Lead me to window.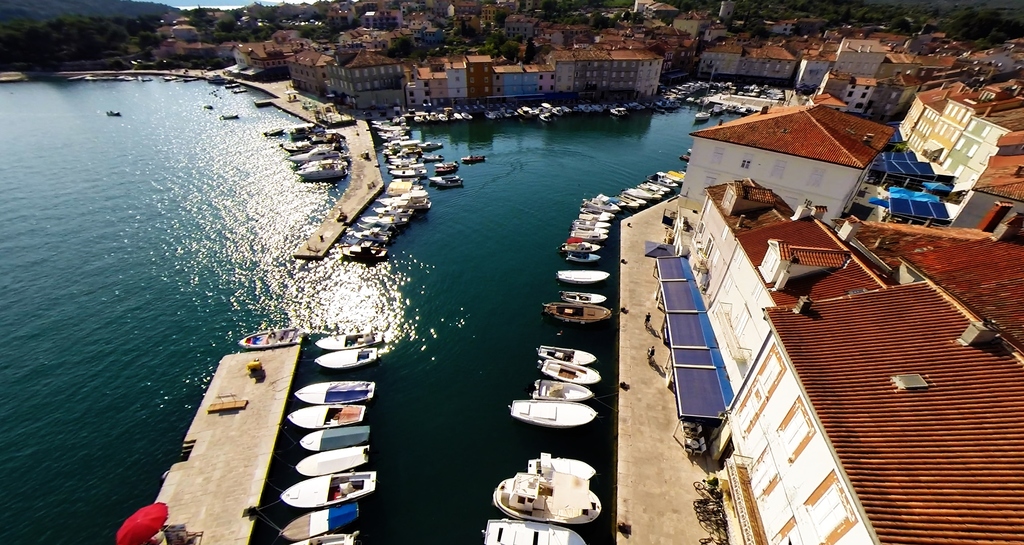
Lead to (left=849, top=84, right=854, bottom=89).
